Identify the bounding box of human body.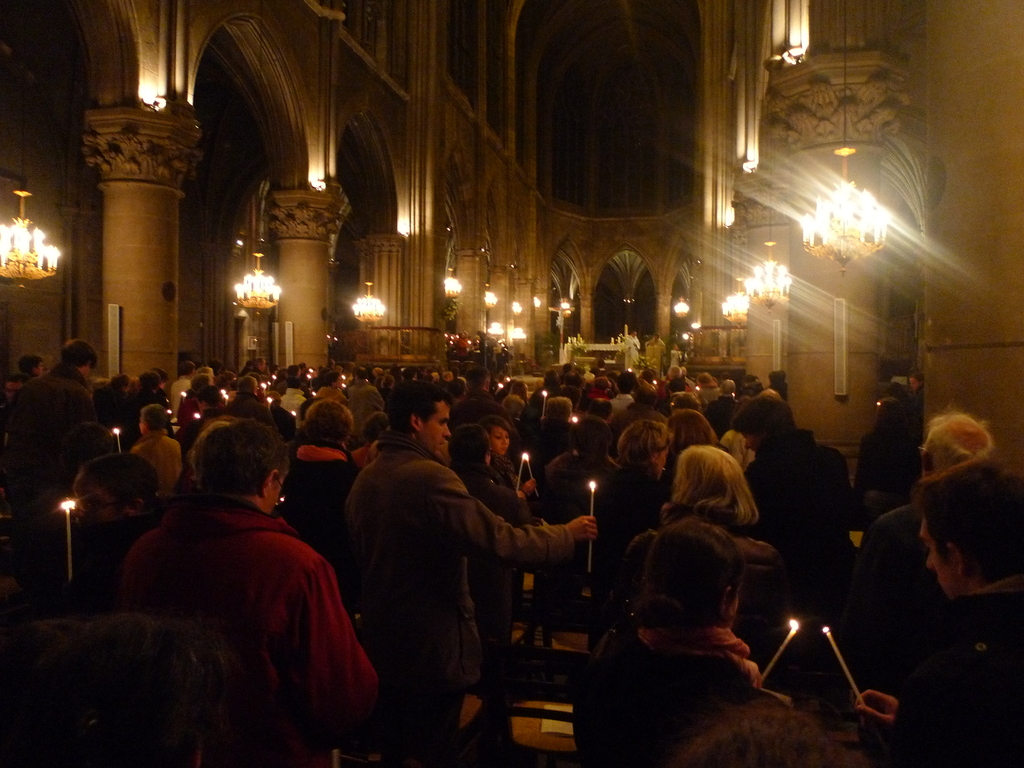
(851, 590, 1023, 767).
